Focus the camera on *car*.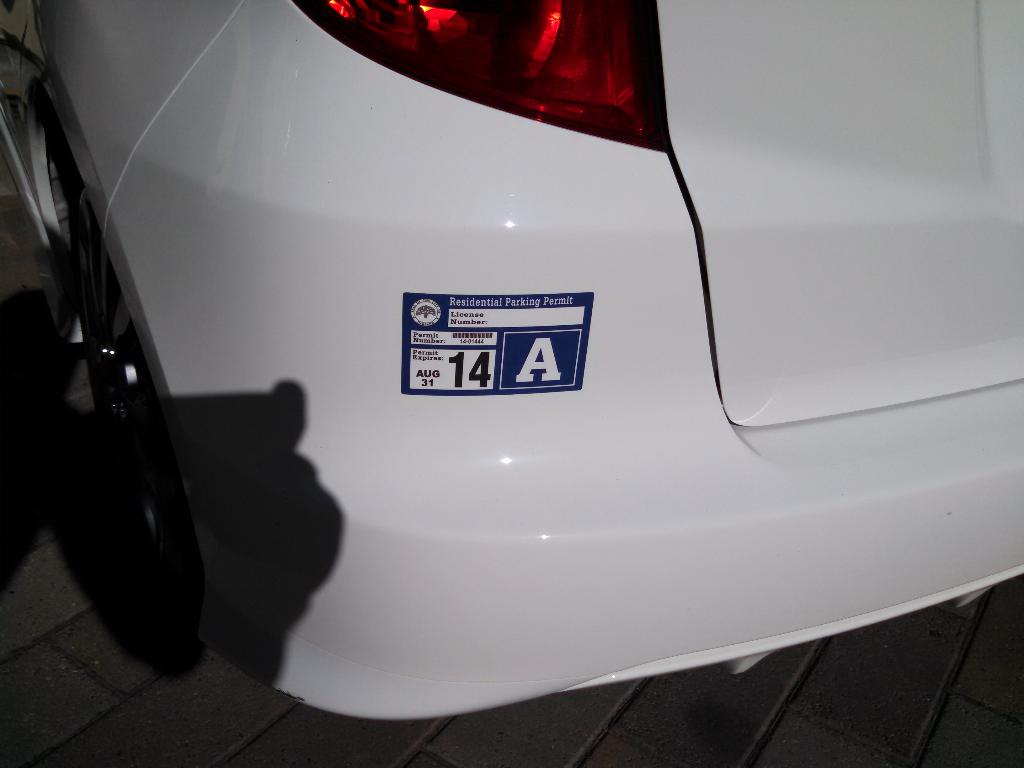
Focus region: 0 0 1023 721.
